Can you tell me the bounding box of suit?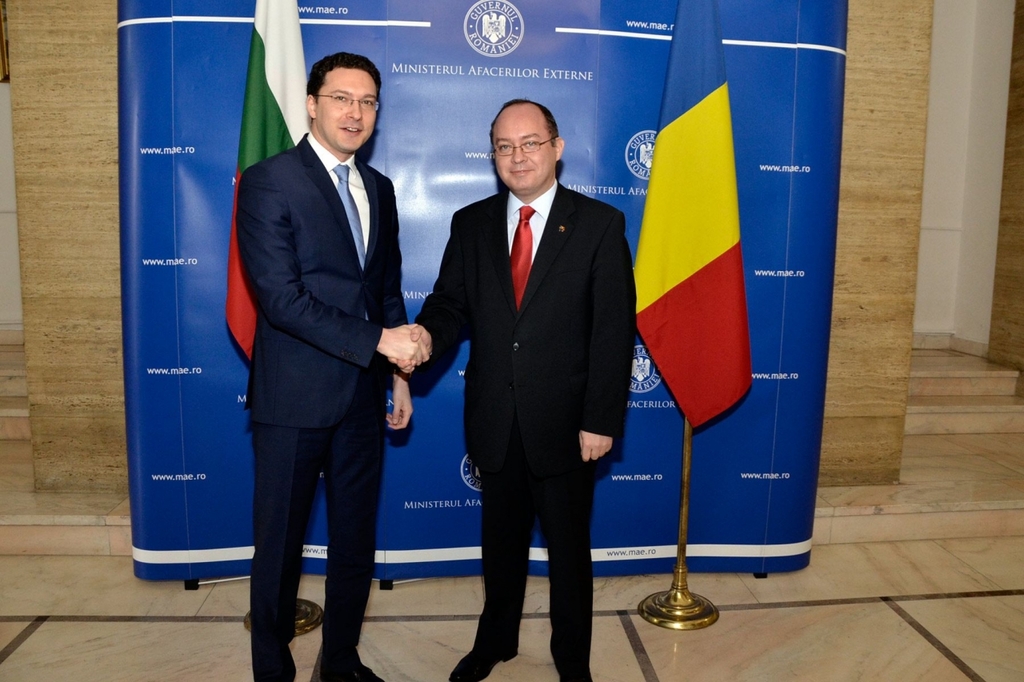
{"left": 223, "top": 45, "right": 426, "bottom": 664}.
